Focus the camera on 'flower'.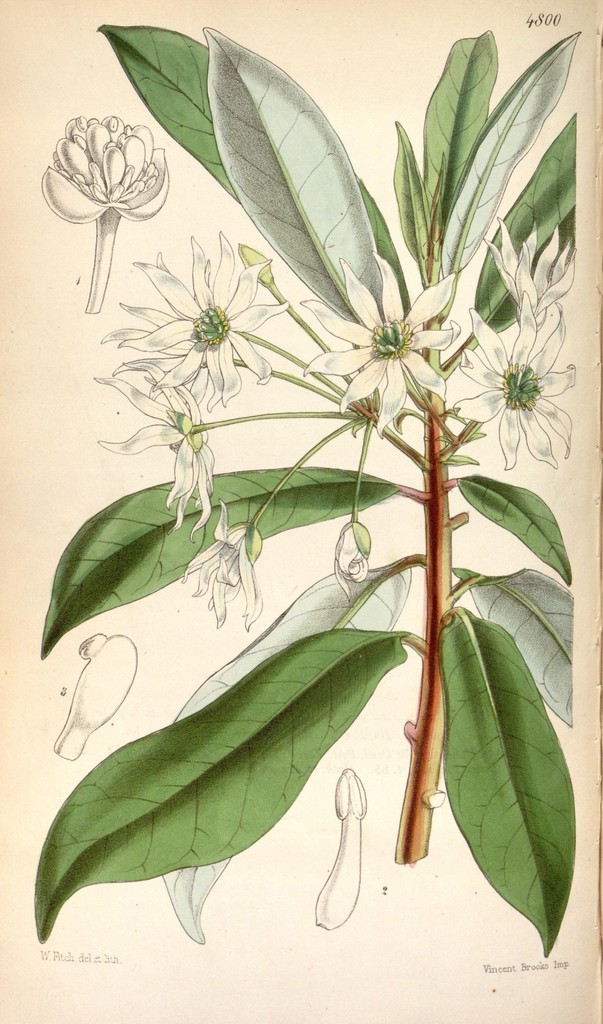
Focus region: detection(471, 218, 576, 328).
